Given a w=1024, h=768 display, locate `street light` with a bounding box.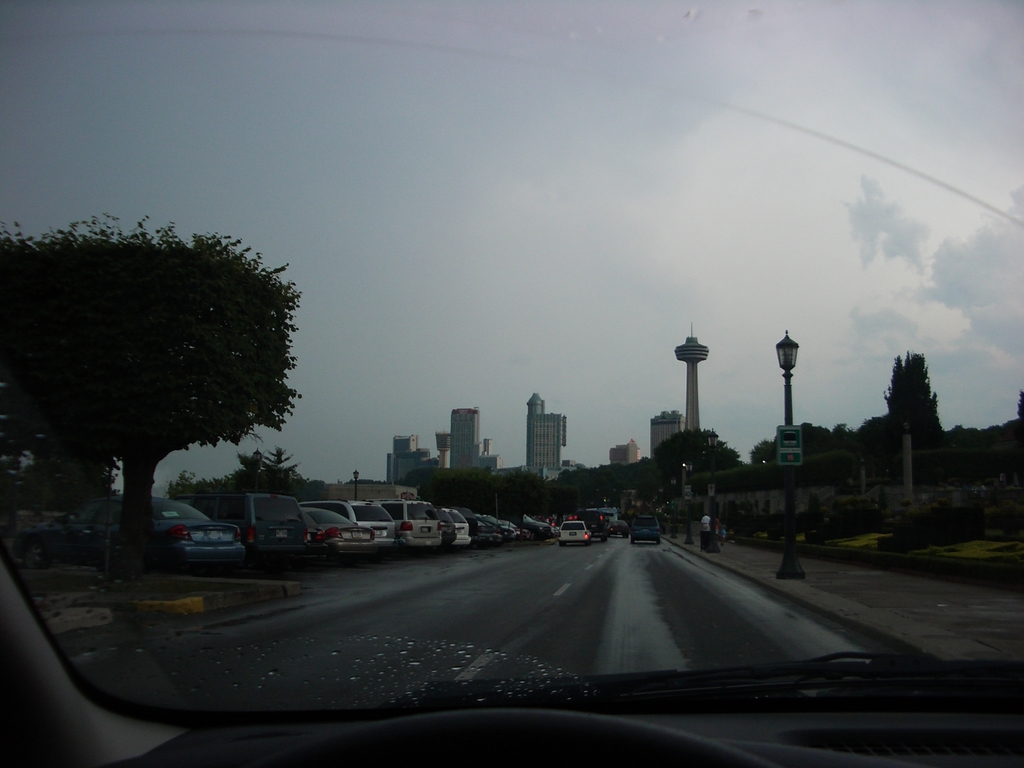
Located: x1=682, y1=459, x2=696, y2=543.
